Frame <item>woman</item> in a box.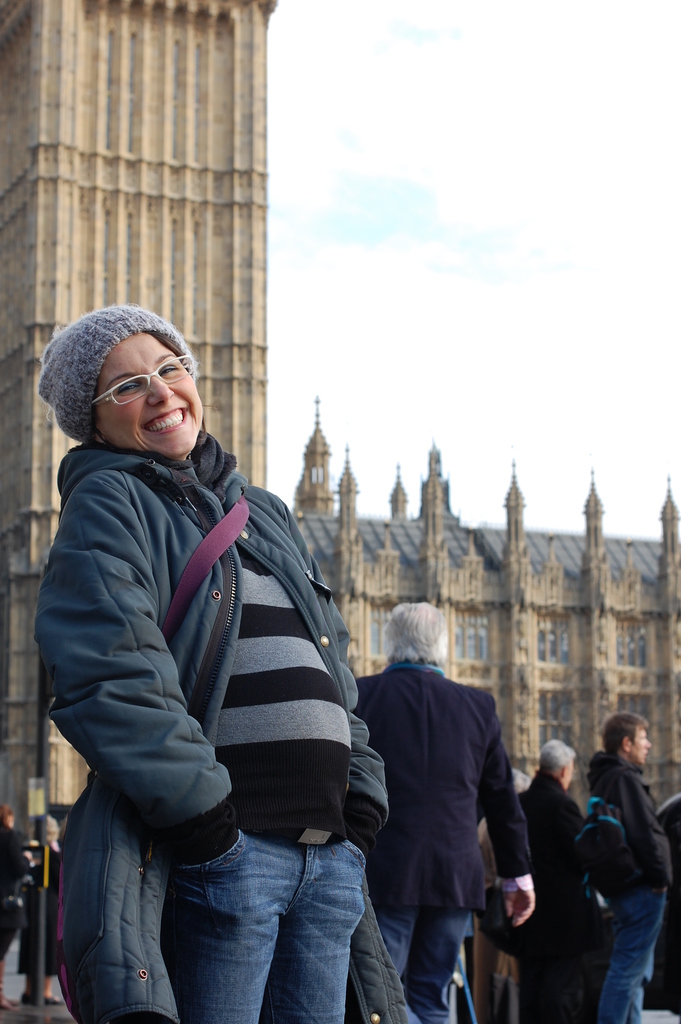
35 282 400 1023.
